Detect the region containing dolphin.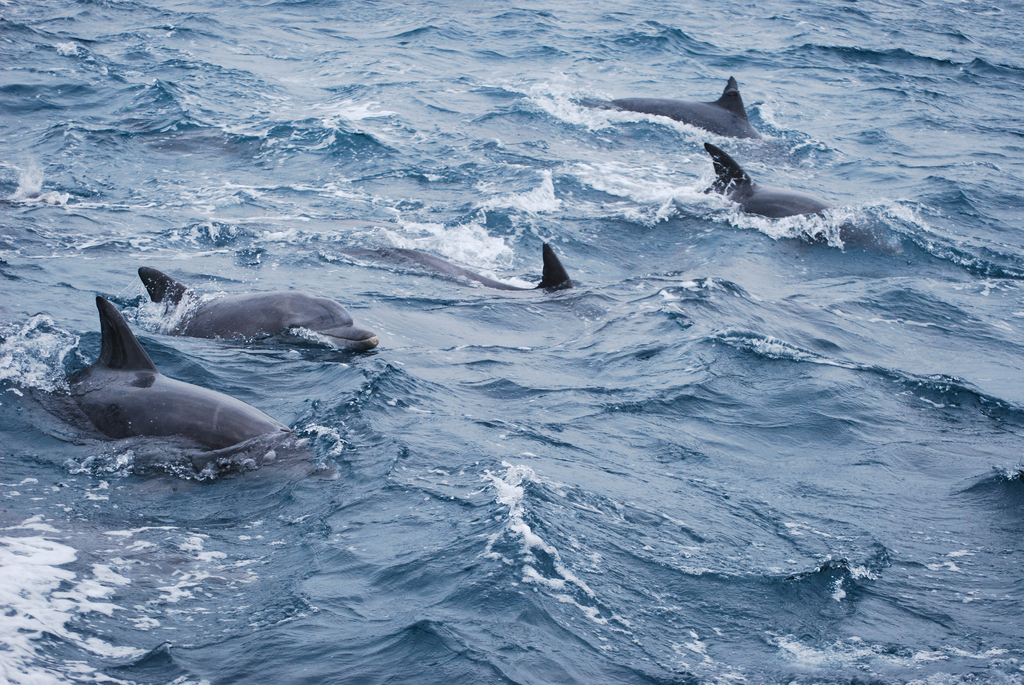
x1=37, y1=288, x2=332, y2=487.
